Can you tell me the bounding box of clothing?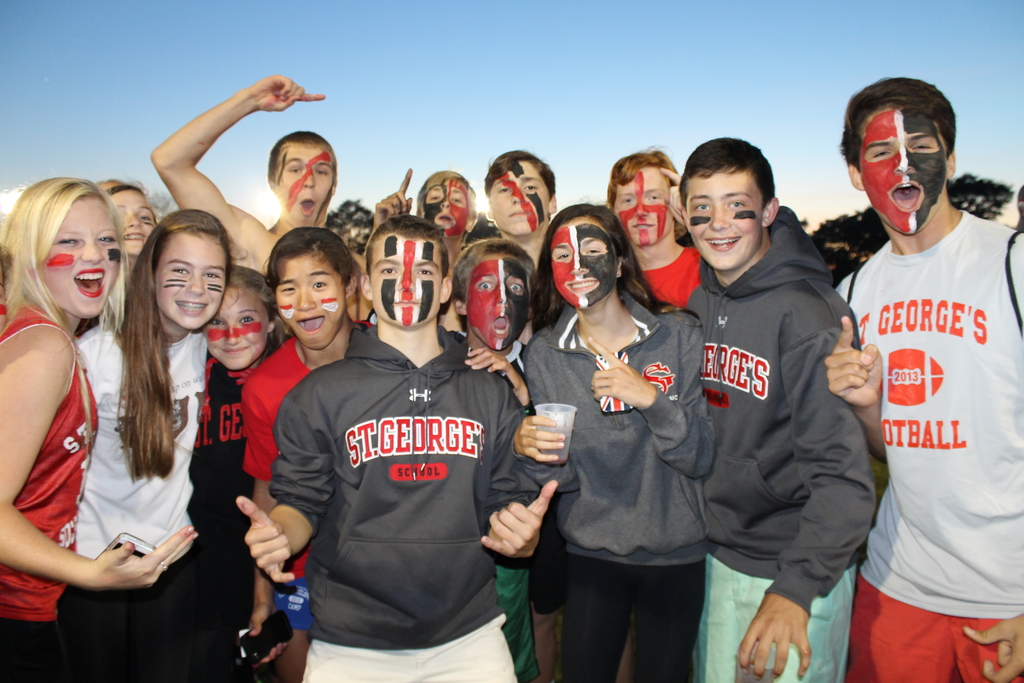
region(0, 299, 97, 682).
